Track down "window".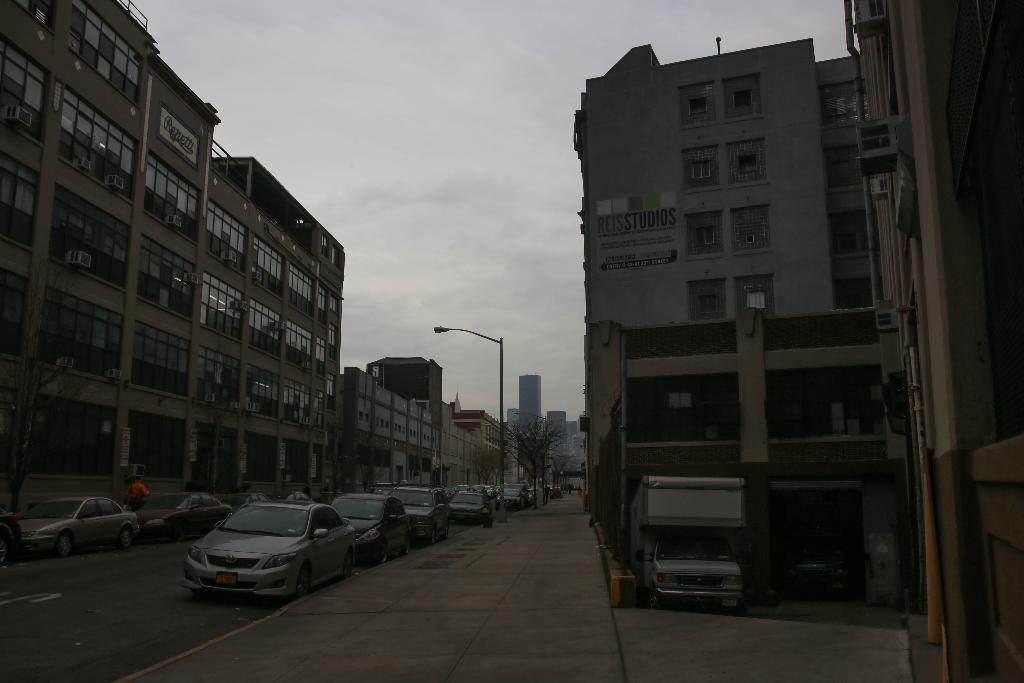
Tracked to BBox(743, 153, 756, 174).
